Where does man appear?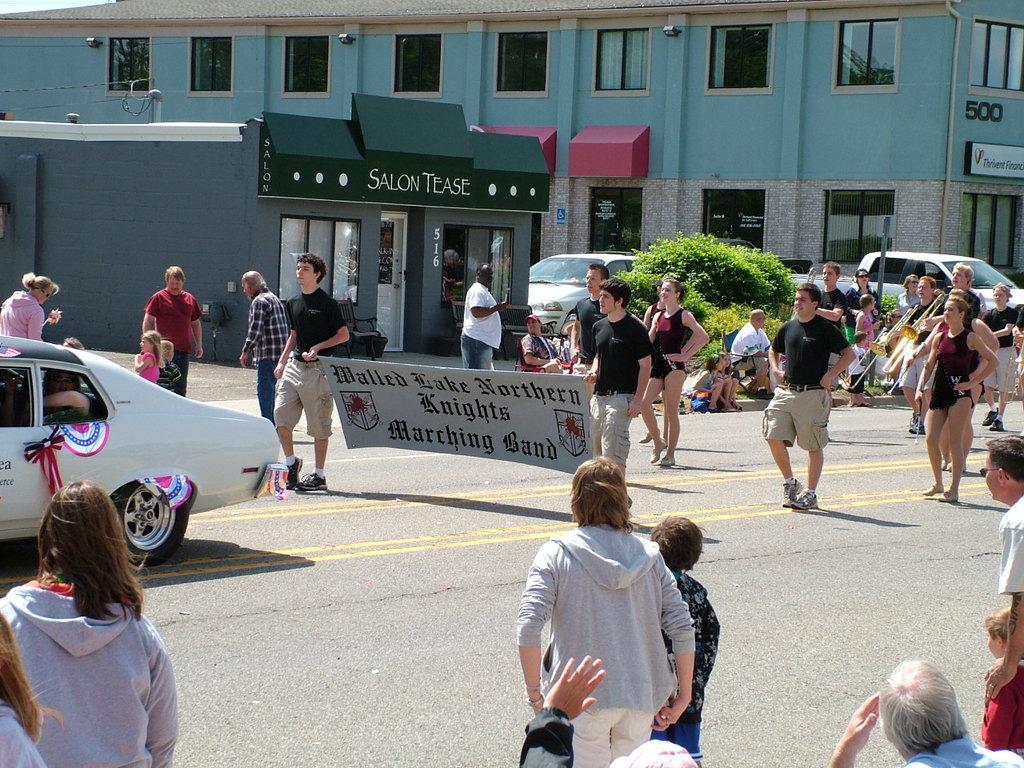
Appears at <box>819,253,850,408</box>.
